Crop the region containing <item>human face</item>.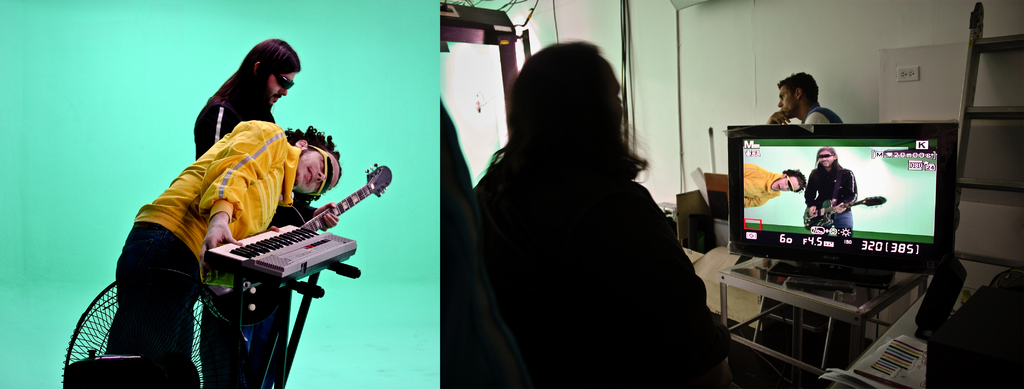
Crop region: crop(776, 84, 793, 120).
